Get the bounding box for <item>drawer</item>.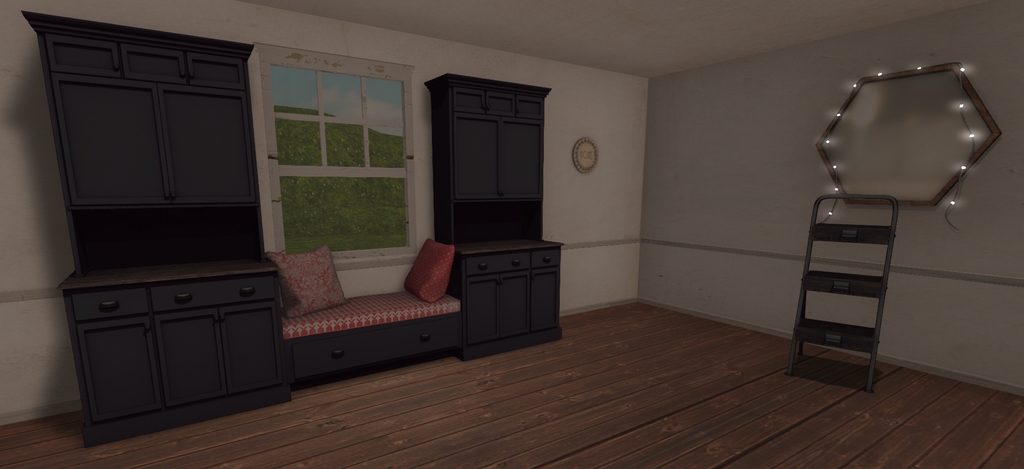
x1=796, y1=319, x2=877, y2=355.
